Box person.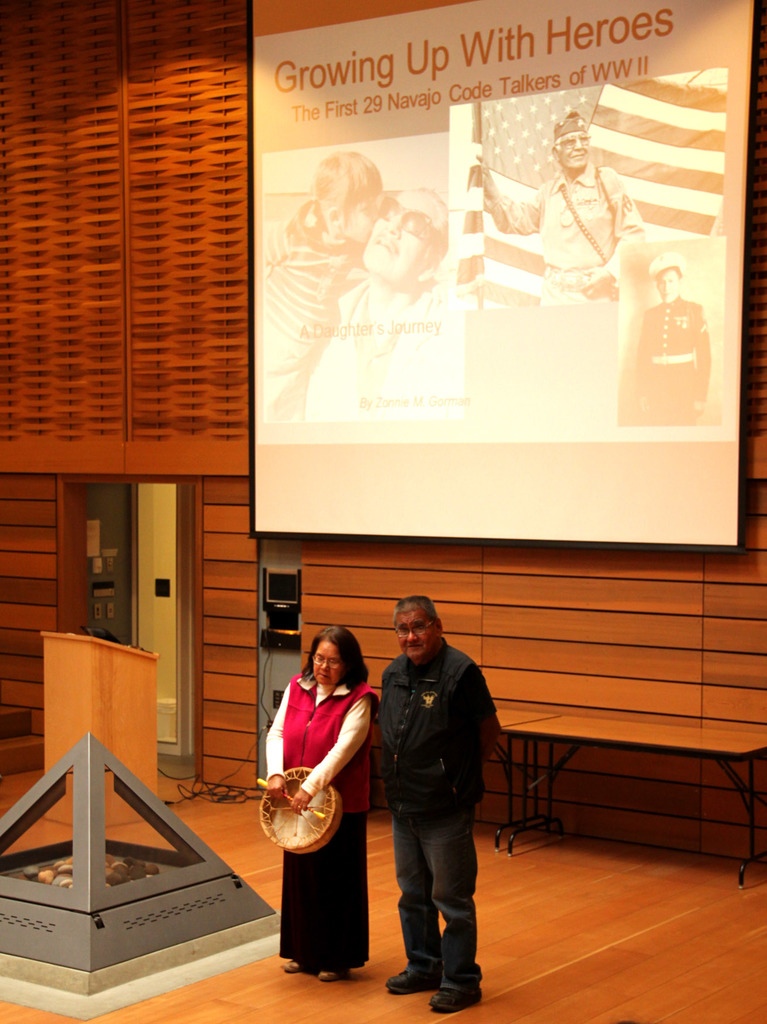
<box>262,155,384,442</box>.
